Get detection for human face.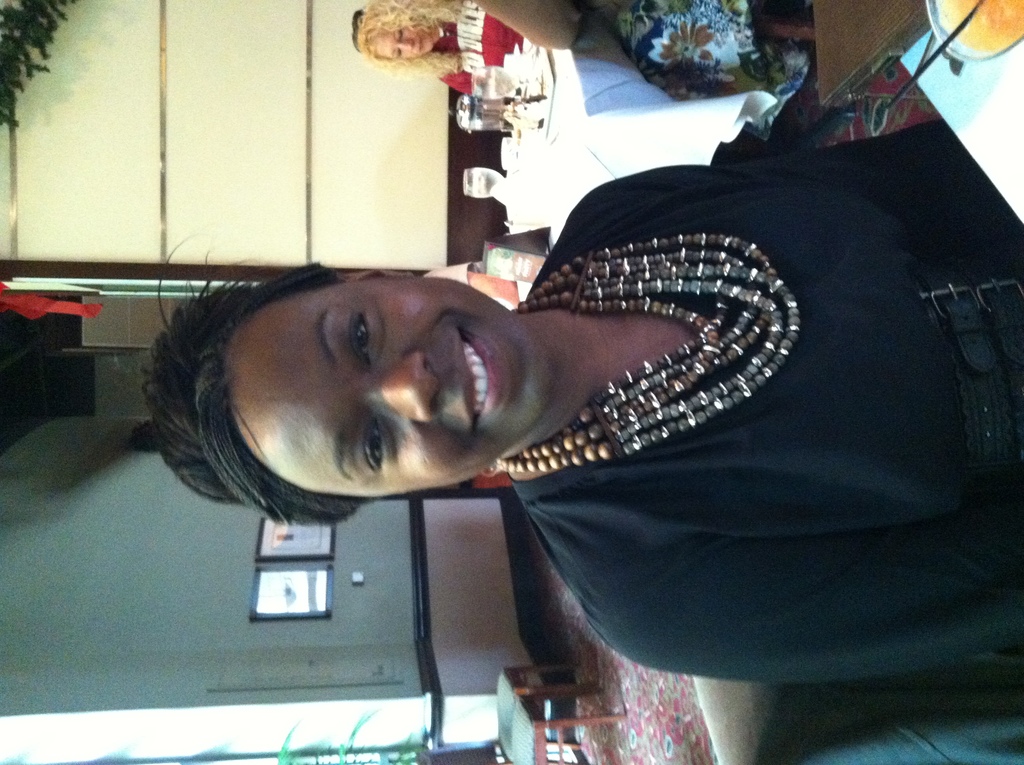
Detection: detection(223, 276, 547, 495).
